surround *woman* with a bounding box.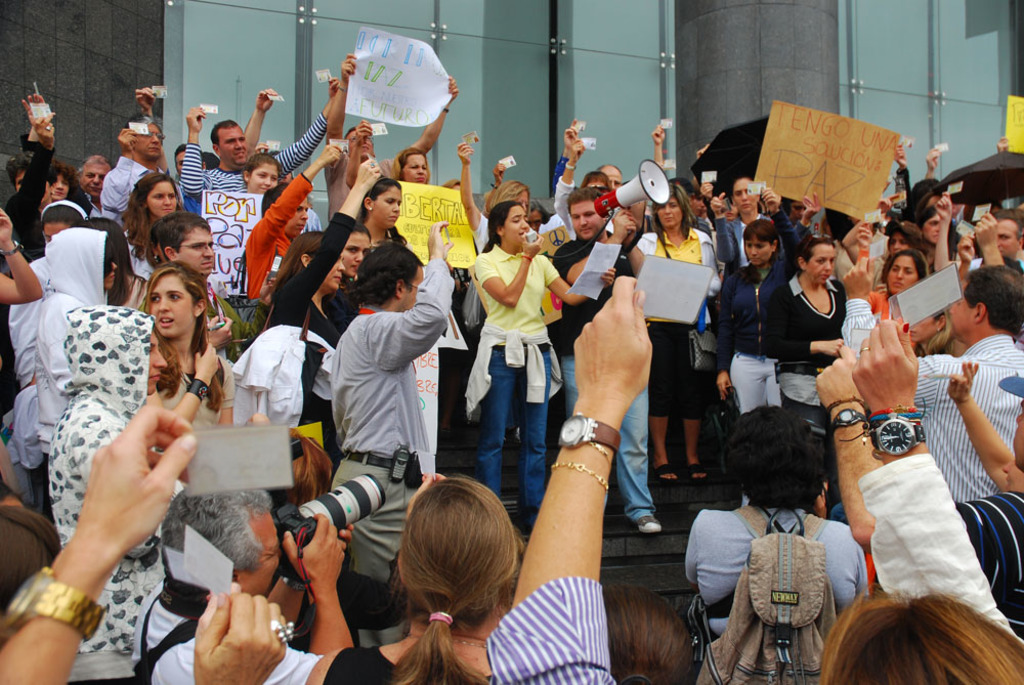
bbox=(628, 181, 722, 487).
